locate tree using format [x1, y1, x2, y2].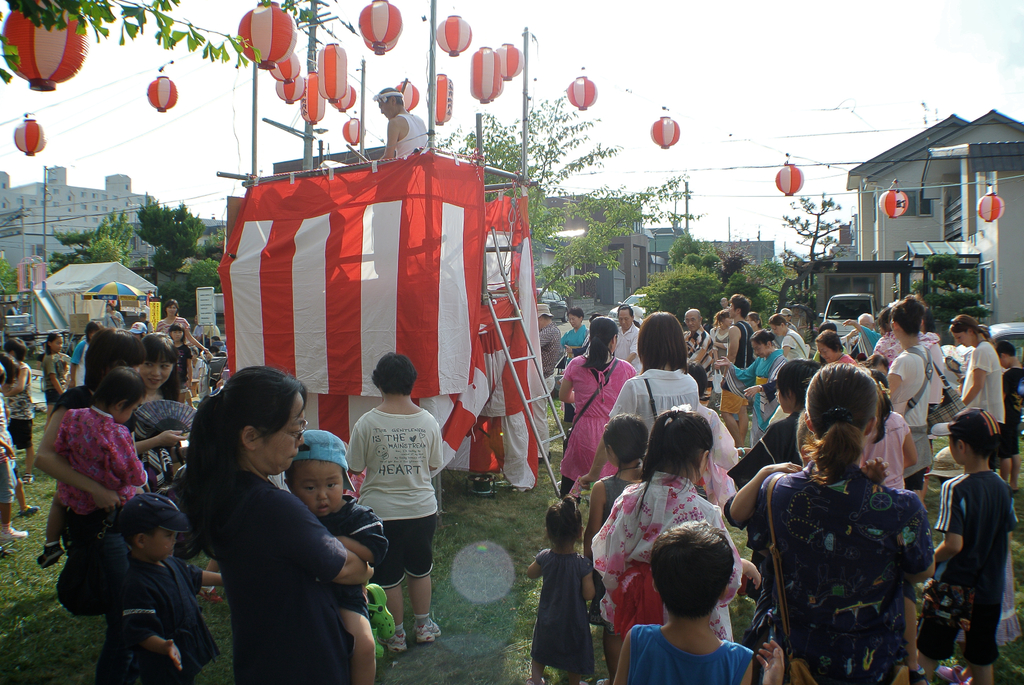
[636, 269, 726, 319].
